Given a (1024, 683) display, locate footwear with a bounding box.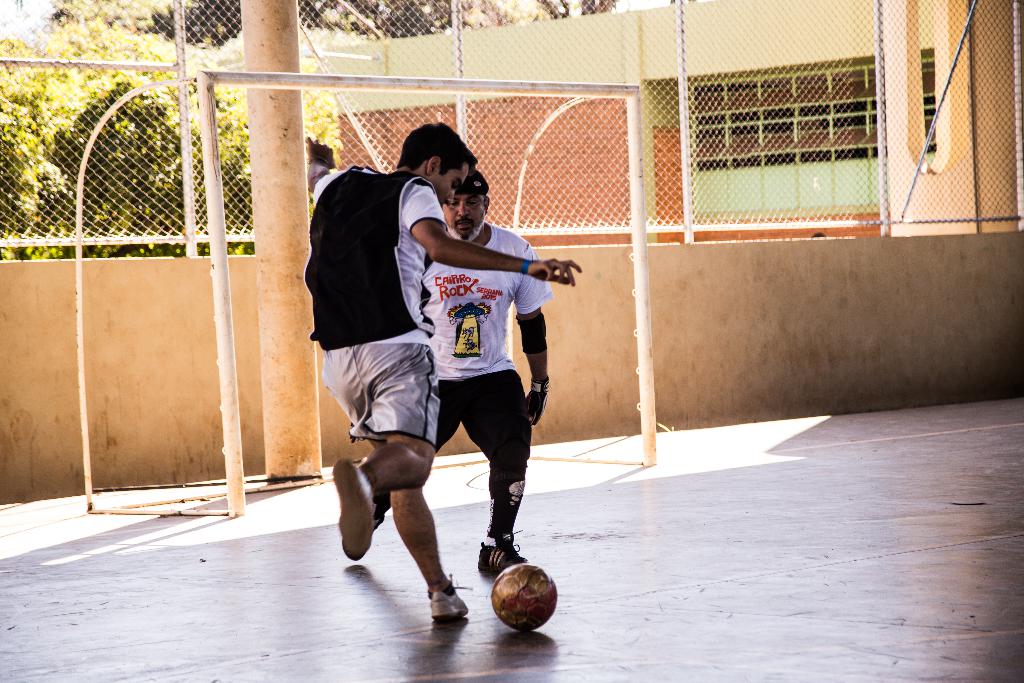
Located: [328,456,378,556].
